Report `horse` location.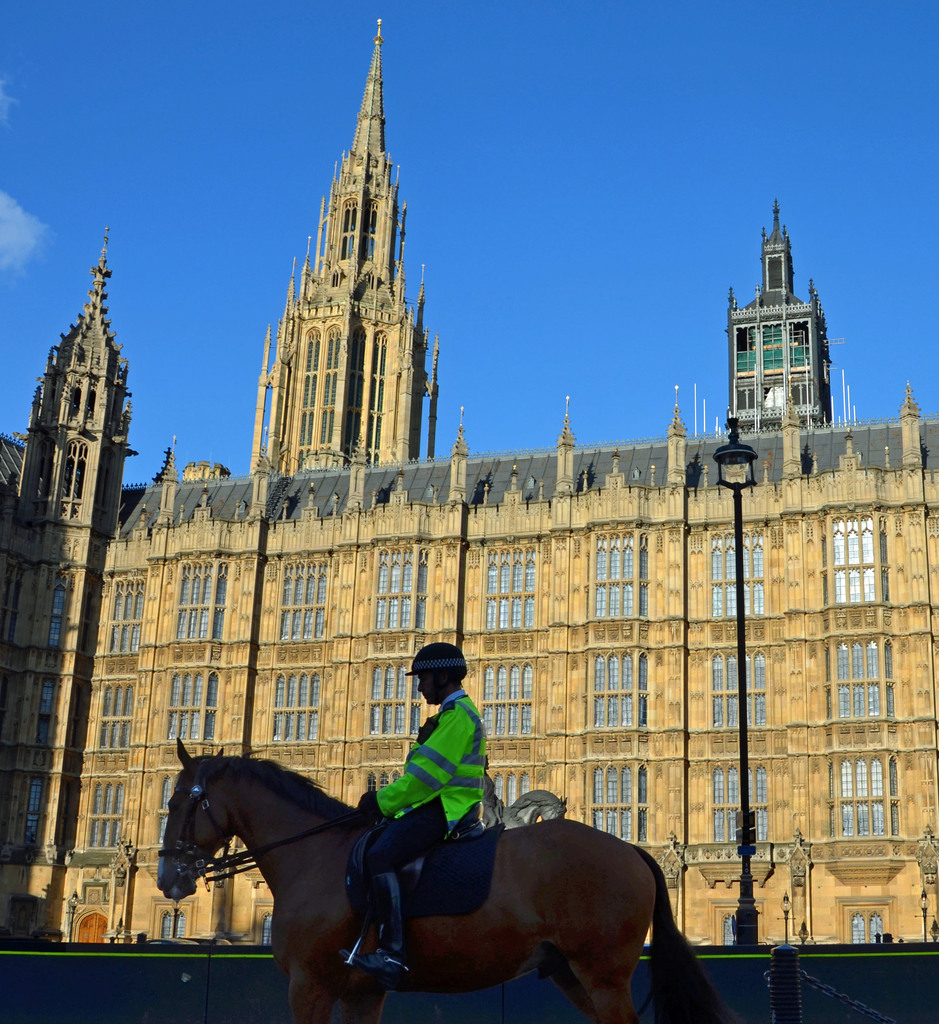
Report: {"left": 154, "top": 734, "right": 728, "bottom": 1023}.
